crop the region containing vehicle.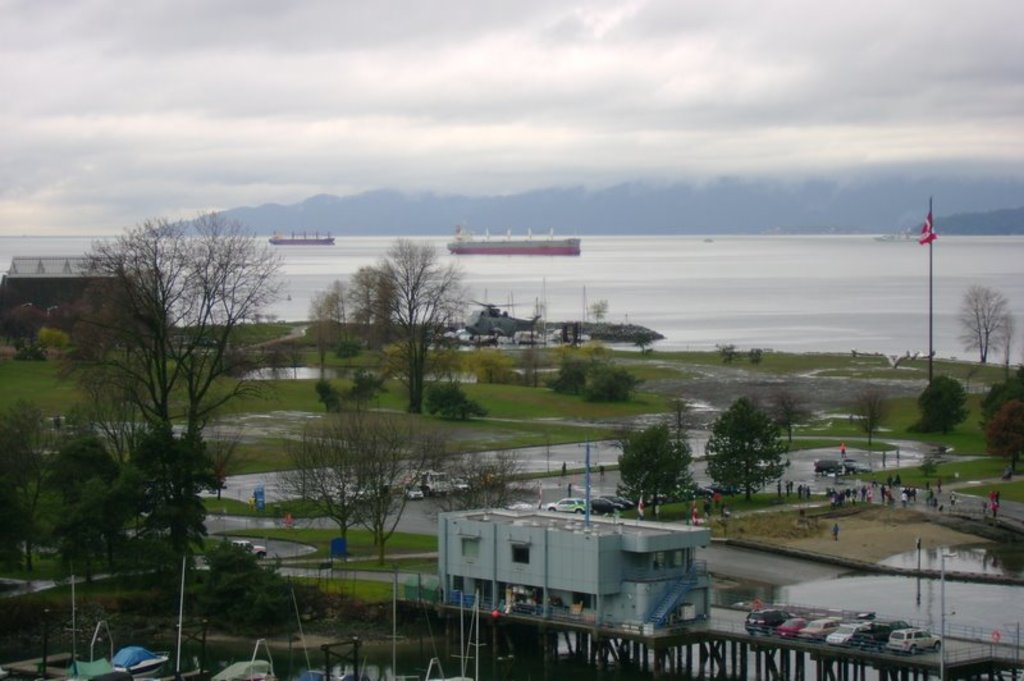
Crop region: bbox=(268, 228, 334, 247).
